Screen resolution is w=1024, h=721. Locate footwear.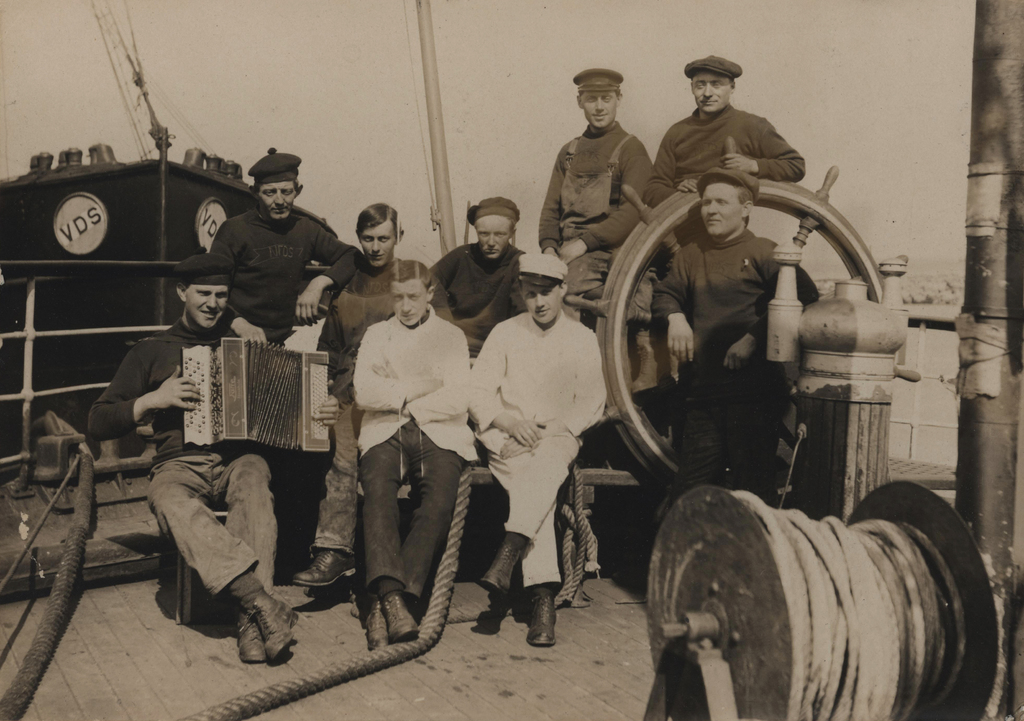
[369,599,388,648].
